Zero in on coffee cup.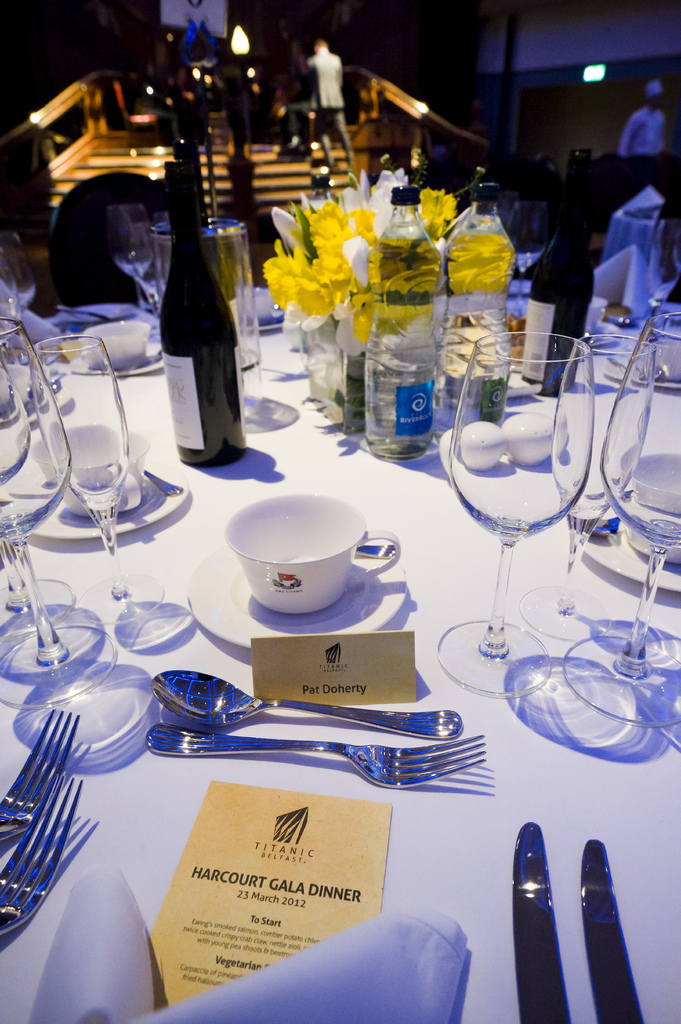
Zeroed in: select_region(31, 419, 150, 521).
